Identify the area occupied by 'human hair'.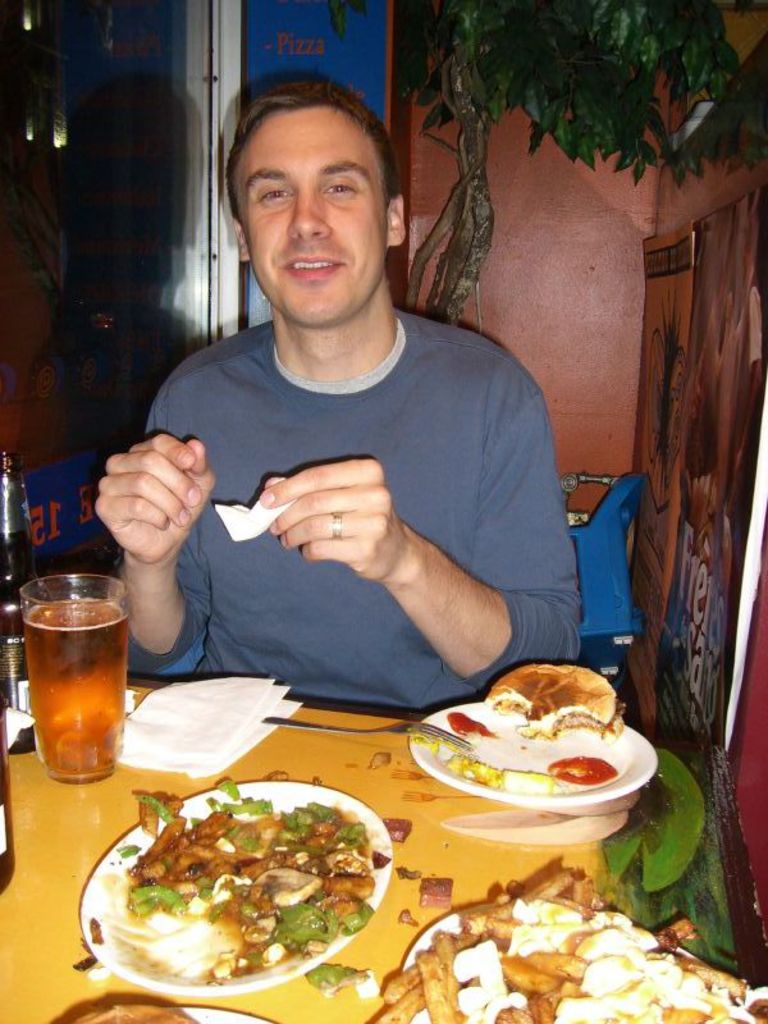
Area: 221:77:389:270.
